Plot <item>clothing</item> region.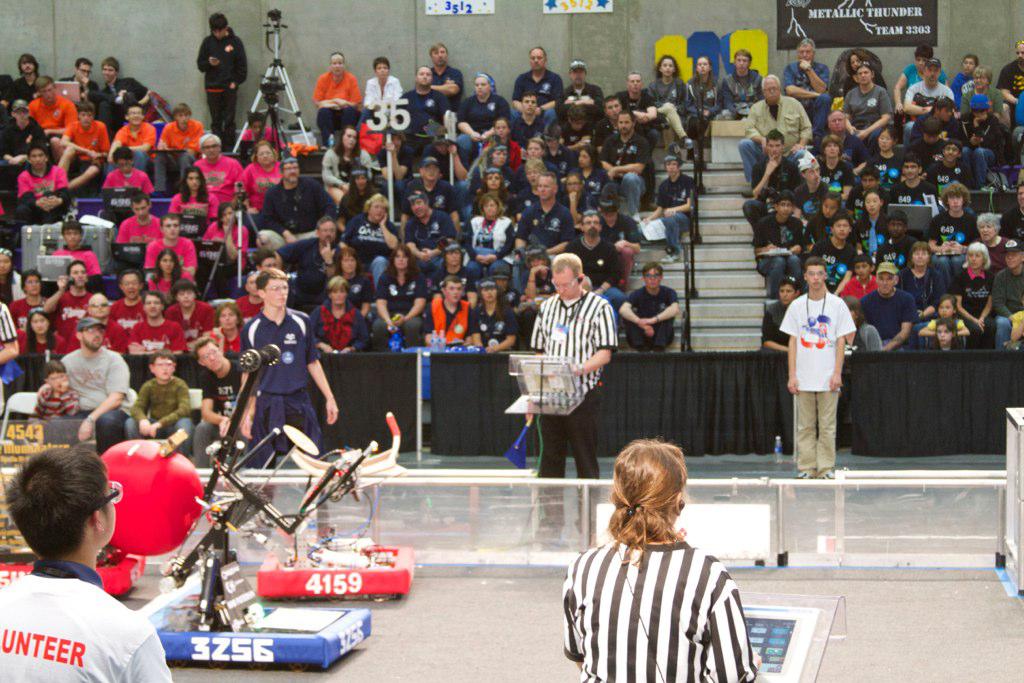
Plotted at [x1=832, y1=80, x2=896, y2=154].
